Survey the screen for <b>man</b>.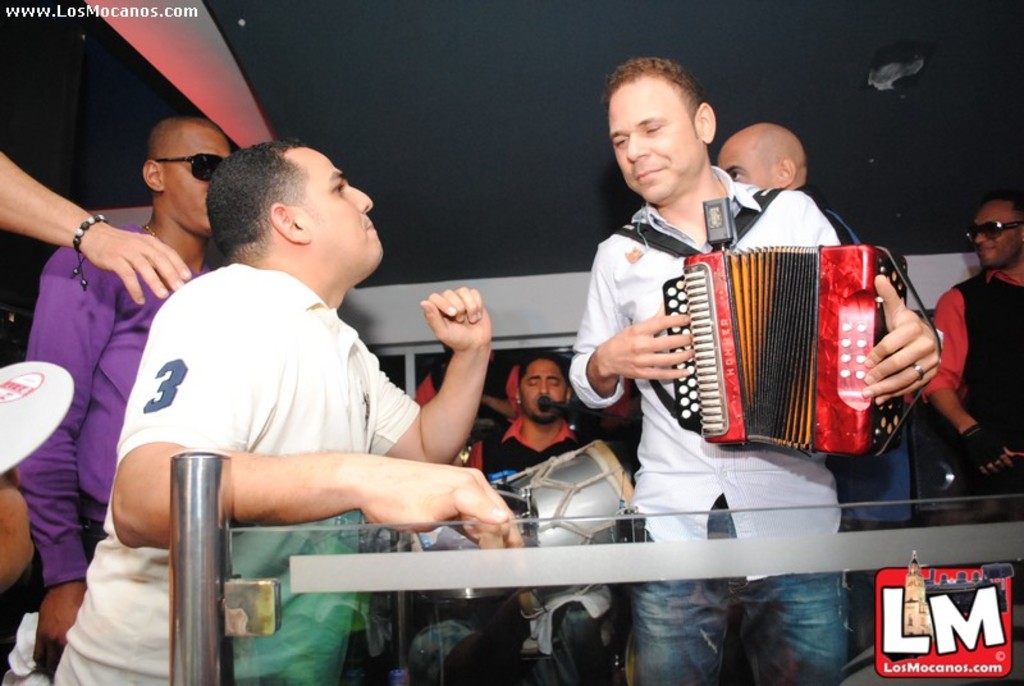
Survey found: (x1=314, y1=344, x2=600, y2=685).
